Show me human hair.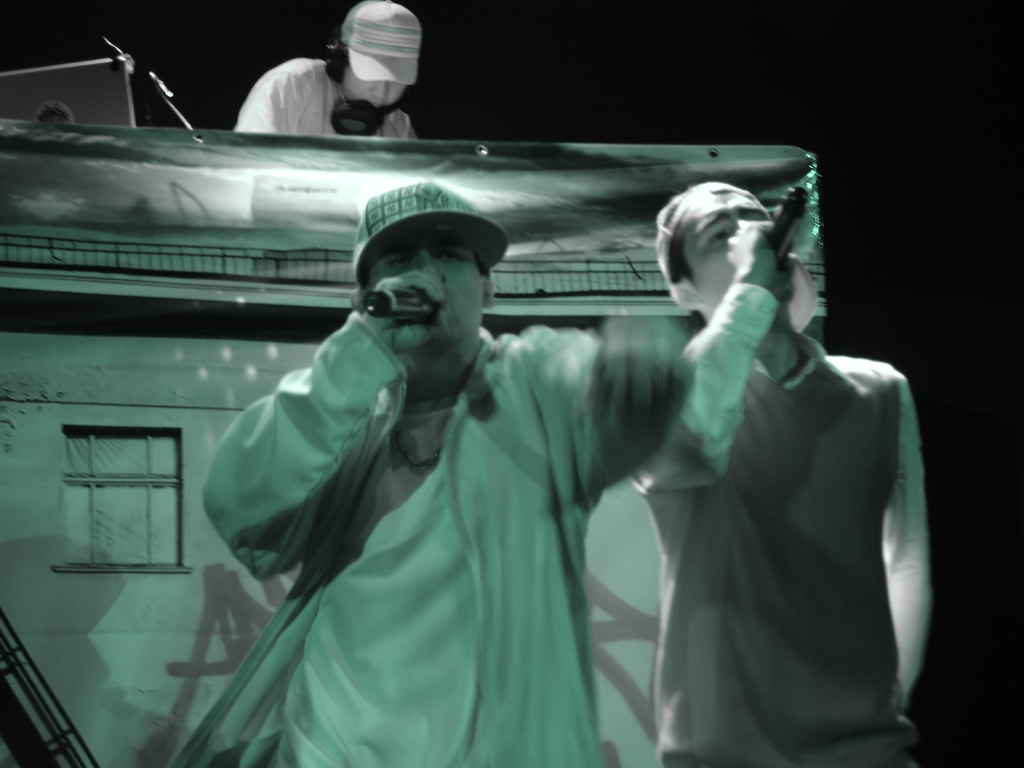
human hair is here: <region>319, 37, 346, 85</region>.
